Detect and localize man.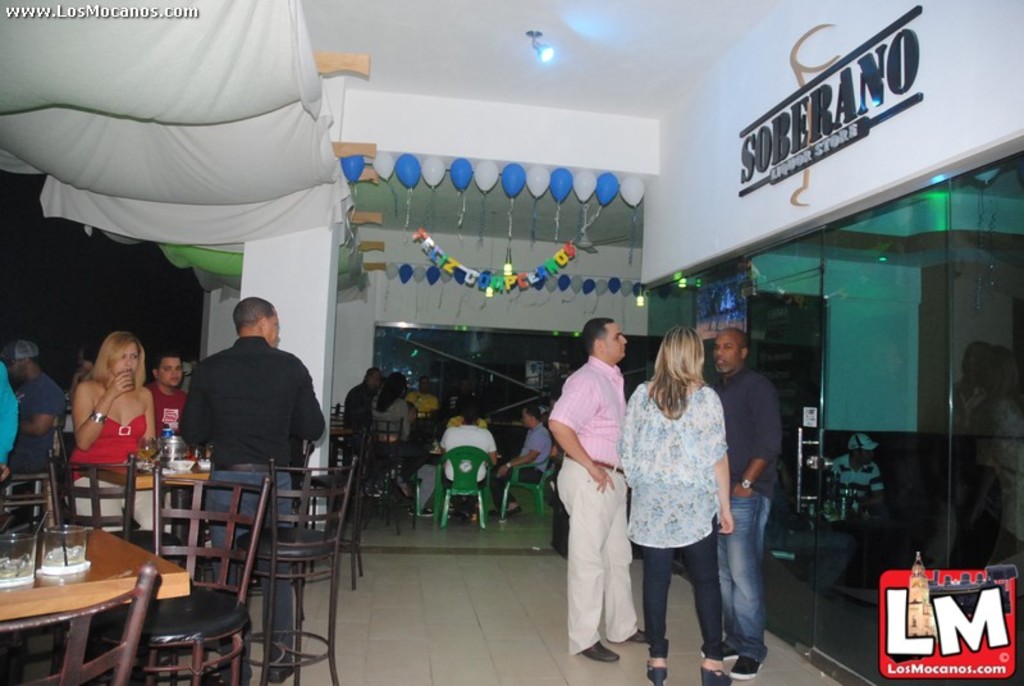
Localized at 439,412,495,529.
